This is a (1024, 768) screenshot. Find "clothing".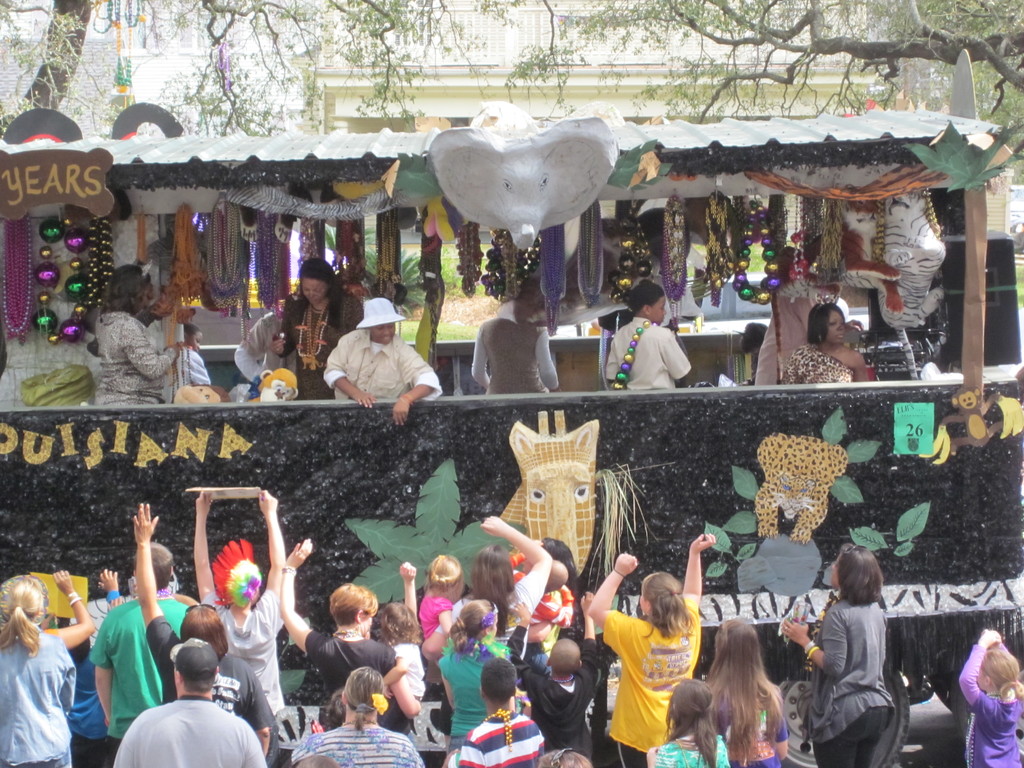
Bounding box: x1=93, y1=311, x2=173, y2=408.
